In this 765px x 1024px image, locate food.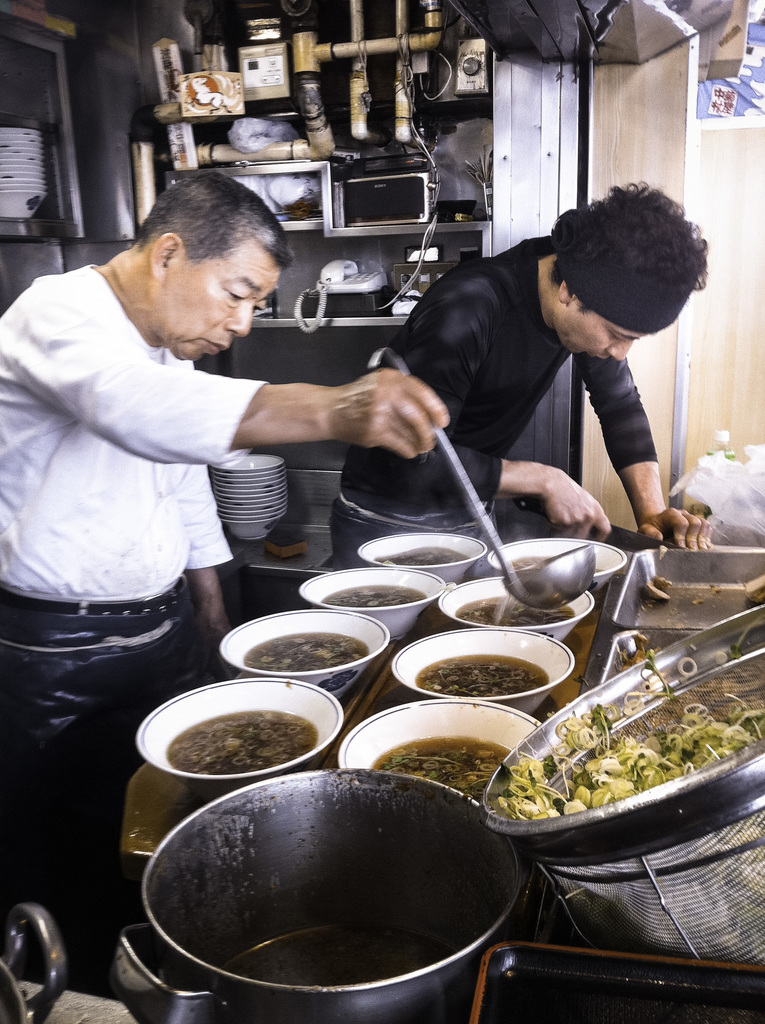
Bounding box: box(741, 571, 764, 602).
